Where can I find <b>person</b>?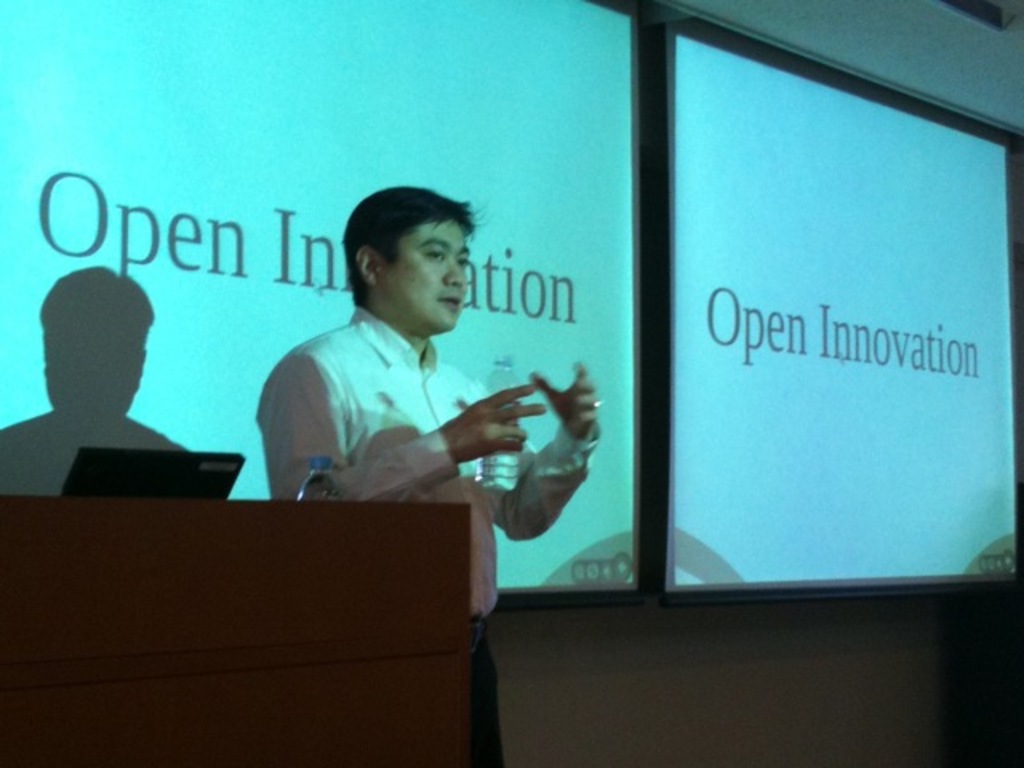
You can find it at (x1=346, y1=205, x2=610, y2=622).
